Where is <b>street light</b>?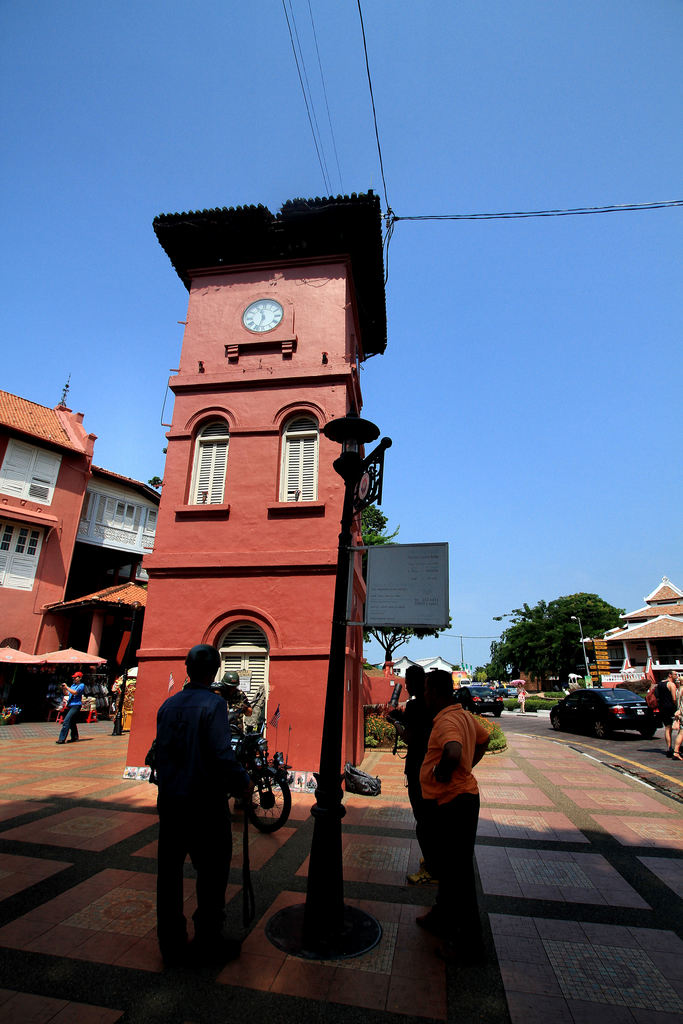
[left=311, top=391, right=392, bottom=971].
